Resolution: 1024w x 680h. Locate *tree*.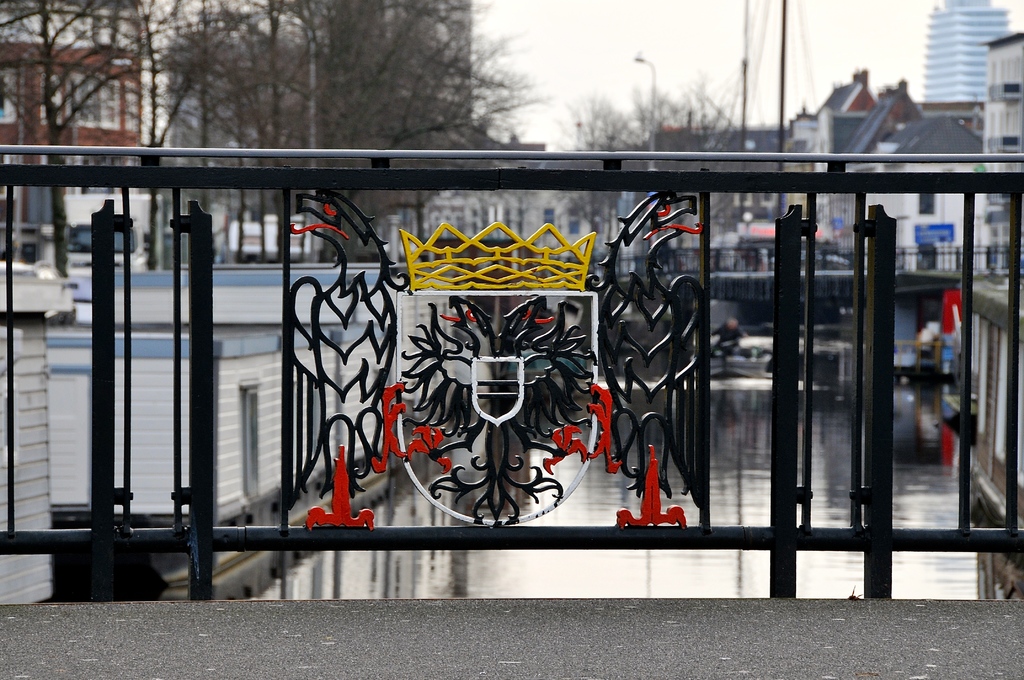
rect(0, 0, 158, 282).
